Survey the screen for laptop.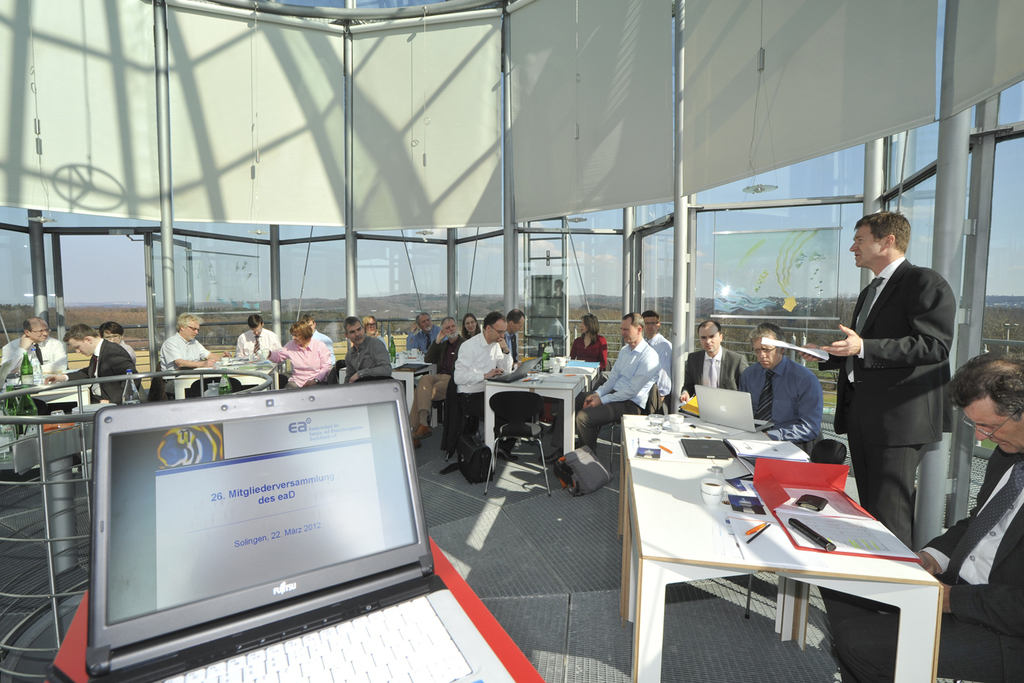
Survey found: pyautogui.locateOnScreen(46, 388, 502, 682).
